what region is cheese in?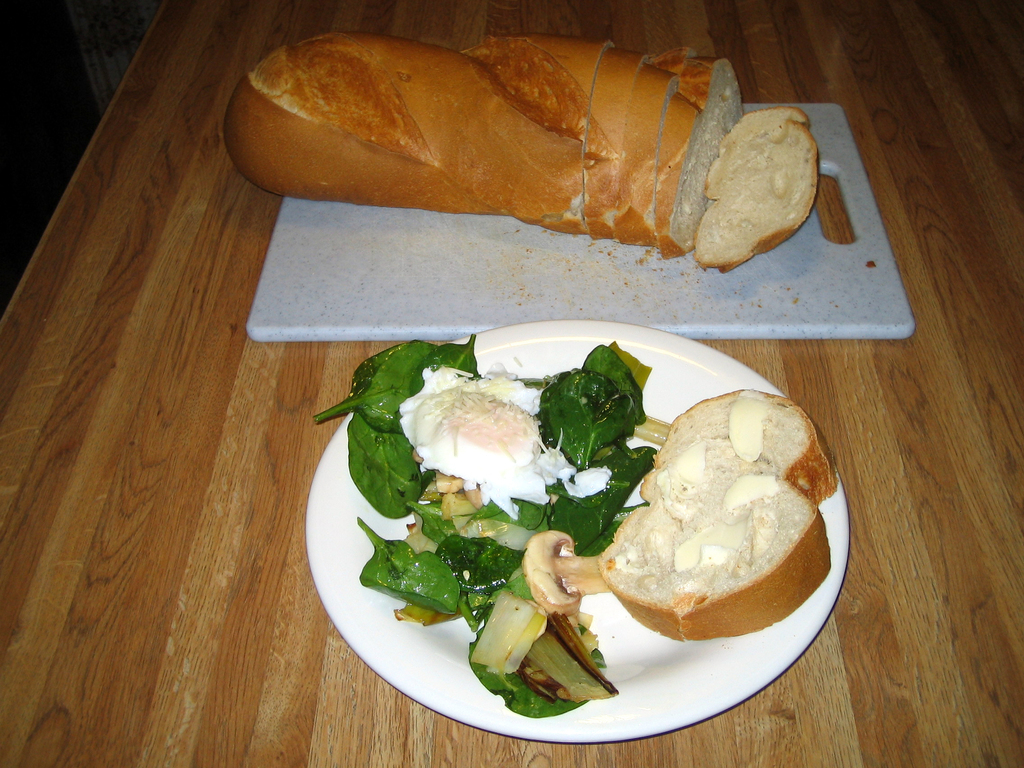
l=721, t=389, r=765, b=463.
